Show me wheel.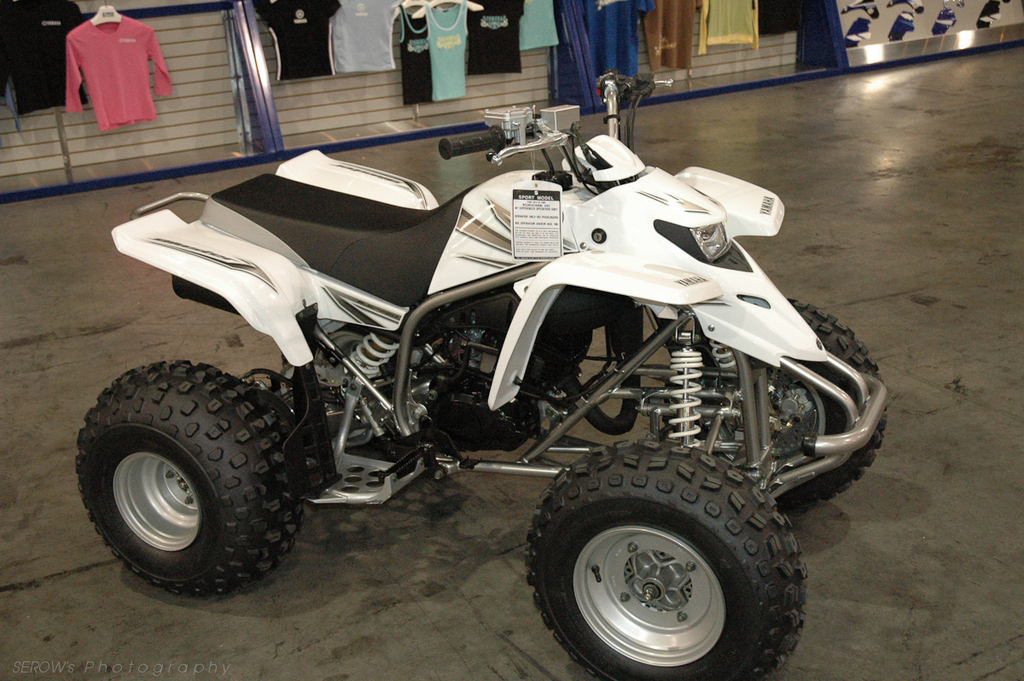
wheel is here: x1=527, y1=452, x2=804, y2=673.
